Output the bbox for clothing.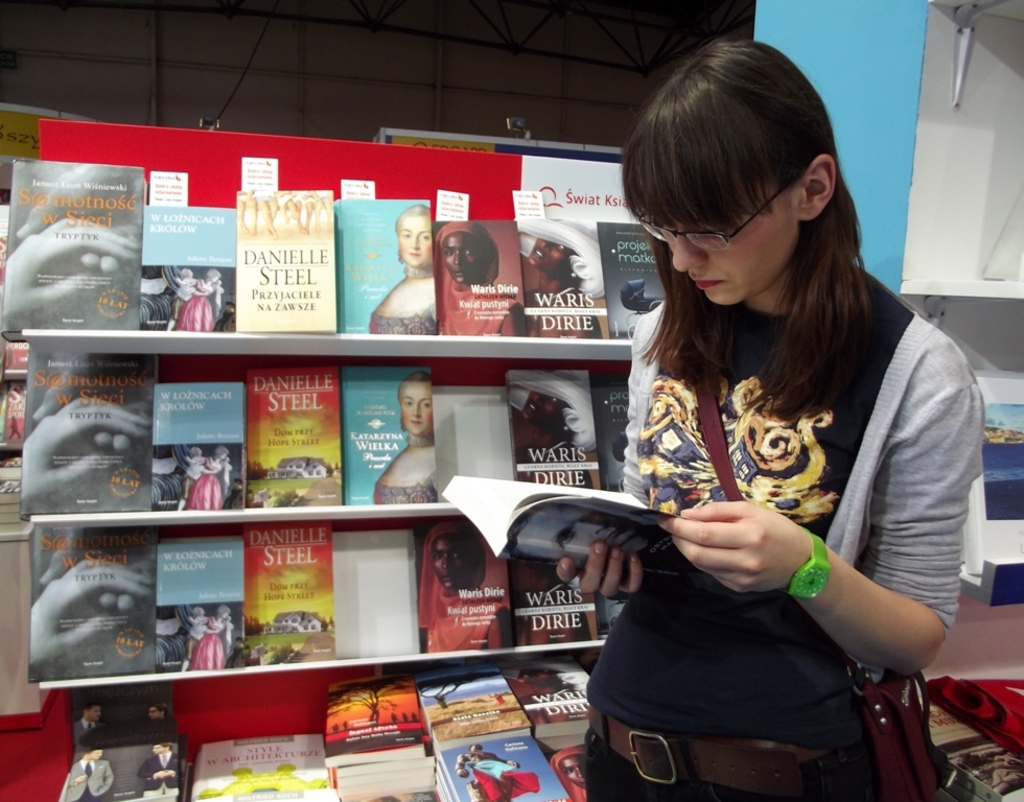
(472, 748, 541, 801).
